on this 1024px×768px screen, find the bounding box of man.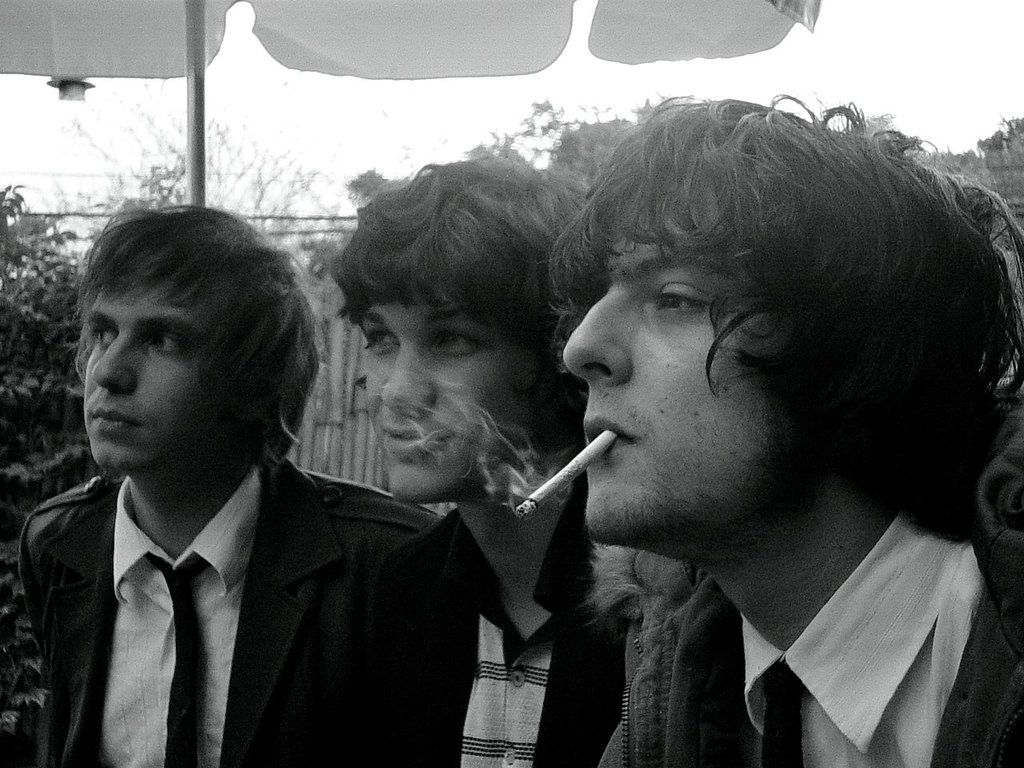
Bounding box: bbox=[535, 94, 1023, 767].
